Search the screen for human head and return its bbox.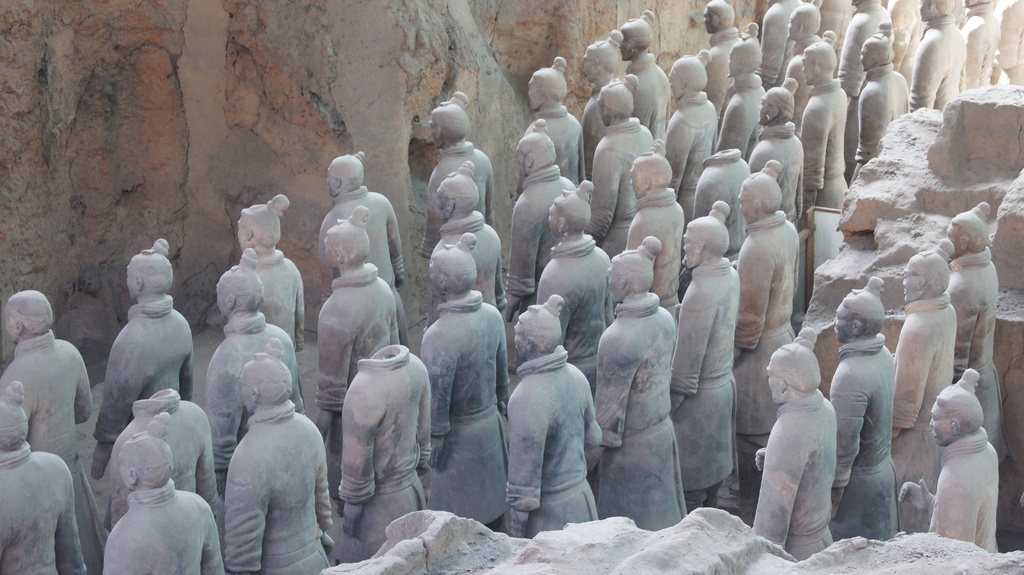
Found: BBox(436, 179, 479, 219).
